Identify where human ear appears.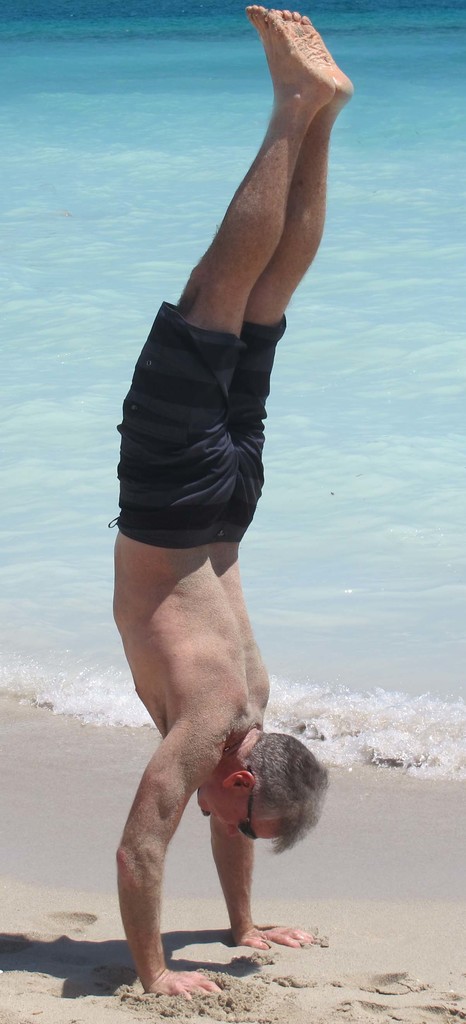
Appears at box=[224, 767, 256, 795].
